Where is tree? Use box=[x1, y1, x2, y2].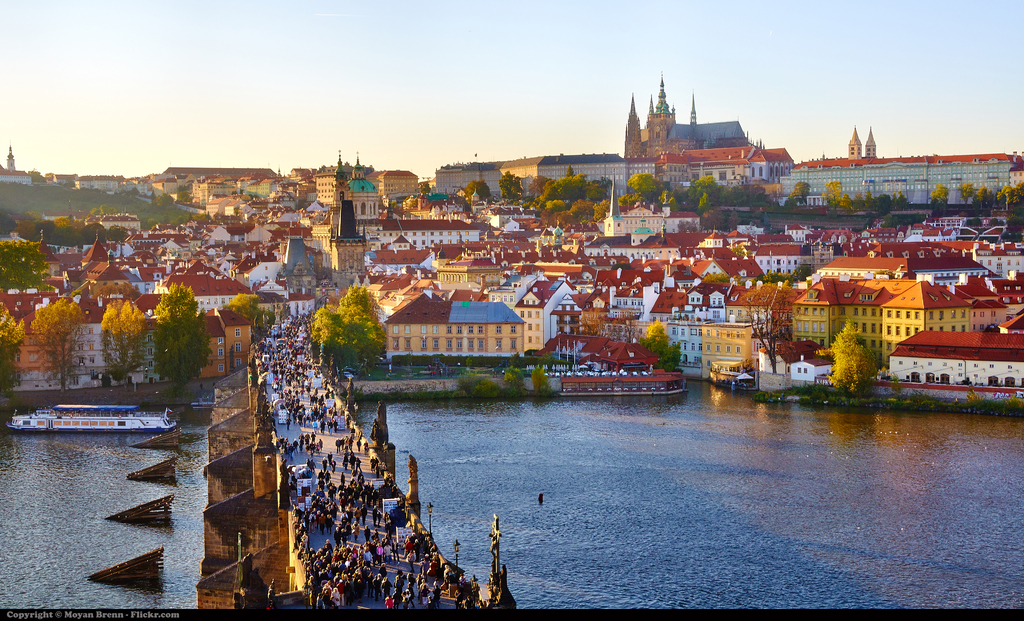
box=[701, 263, 817, 287].
